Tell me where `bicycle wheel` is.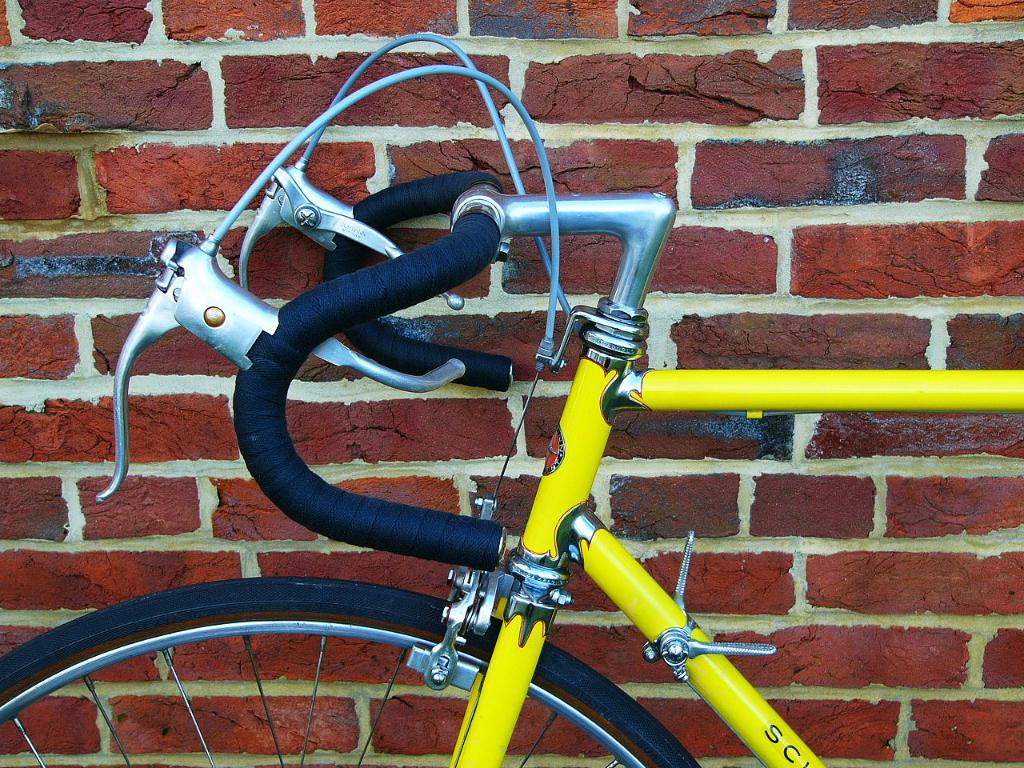
`bicycle wheel` is at {"x1": 0, "y1": 572, "x2": 701, "y2": 767}.
